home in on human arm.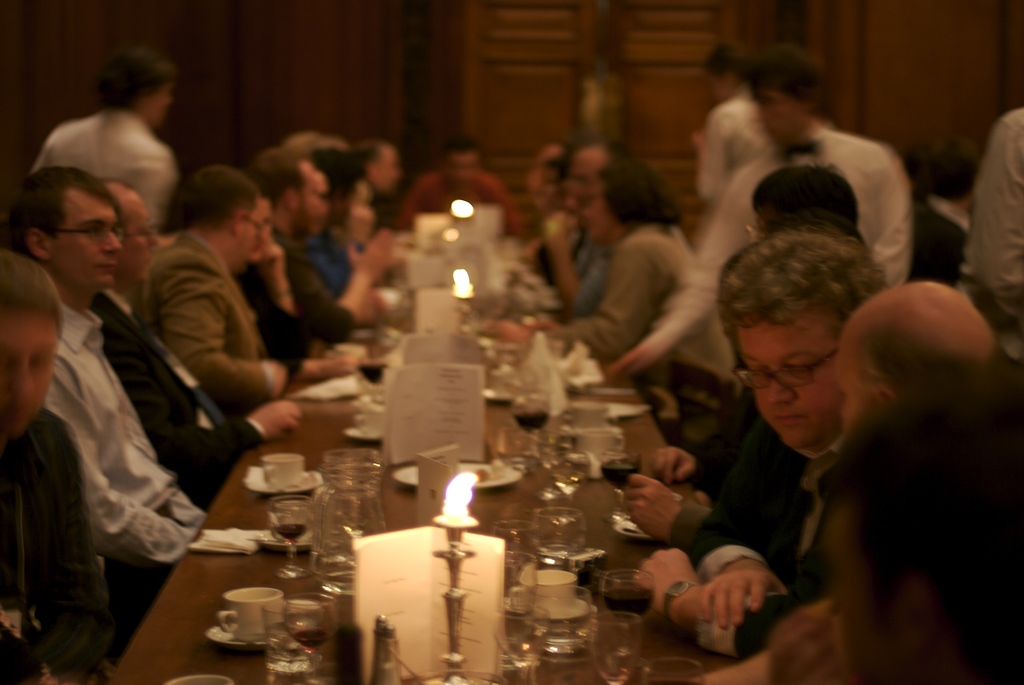
Homed in at (left=696, top=411, right=797, bottom=646).
